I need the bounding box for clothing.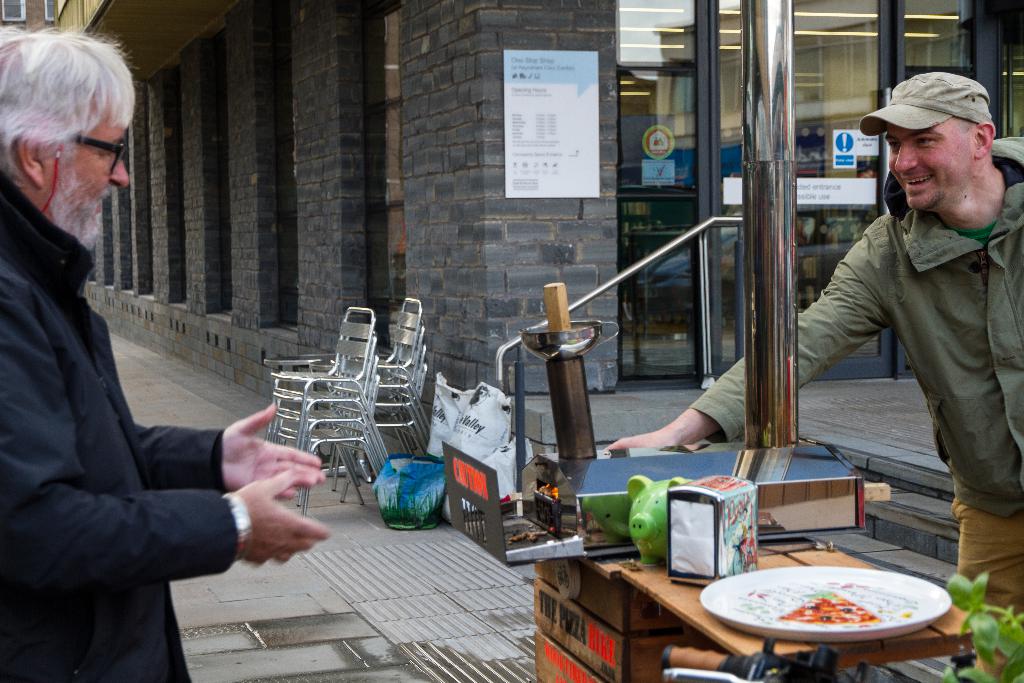
Here it is: box=[685, 71, 1022, 518].
